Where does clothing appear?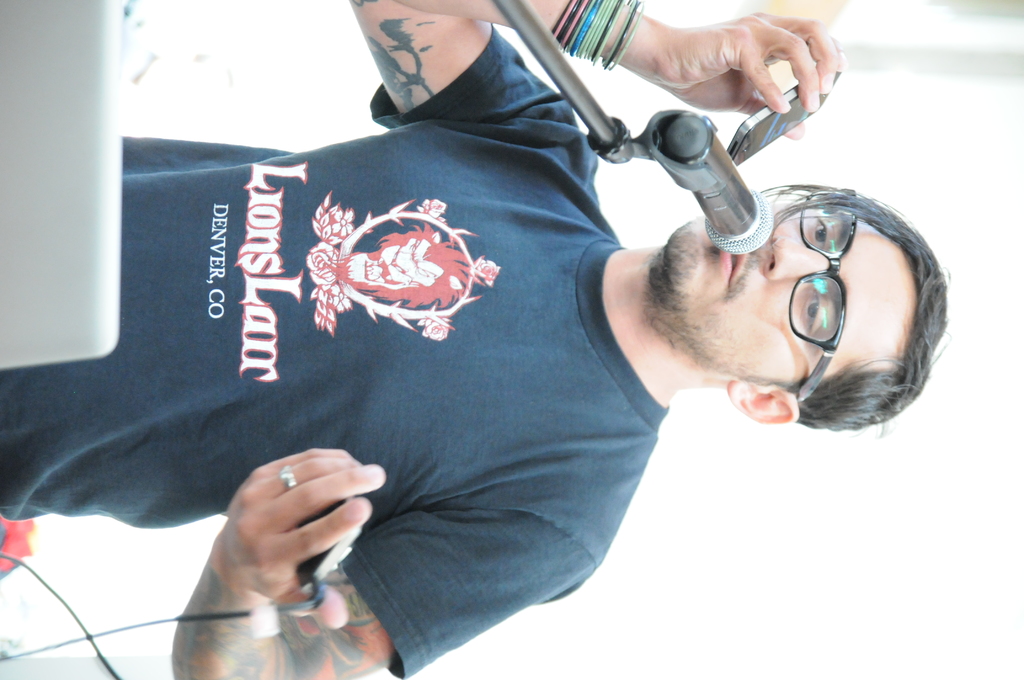
Appears at crop(3, 15, 672, 679).
